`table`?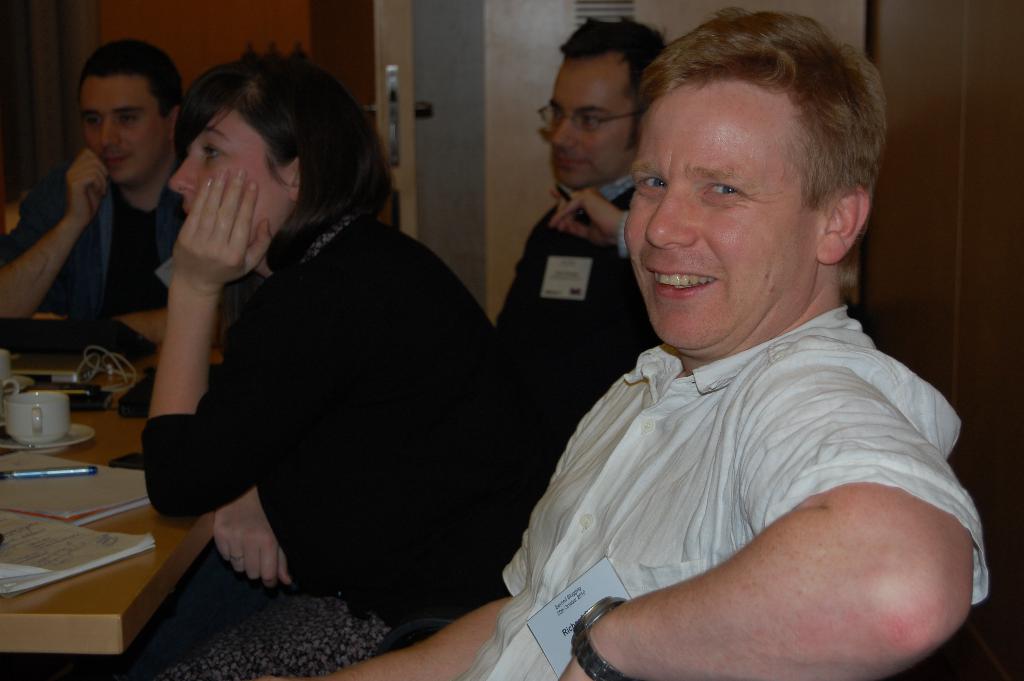
select_region(3, 386, 231, 680)
